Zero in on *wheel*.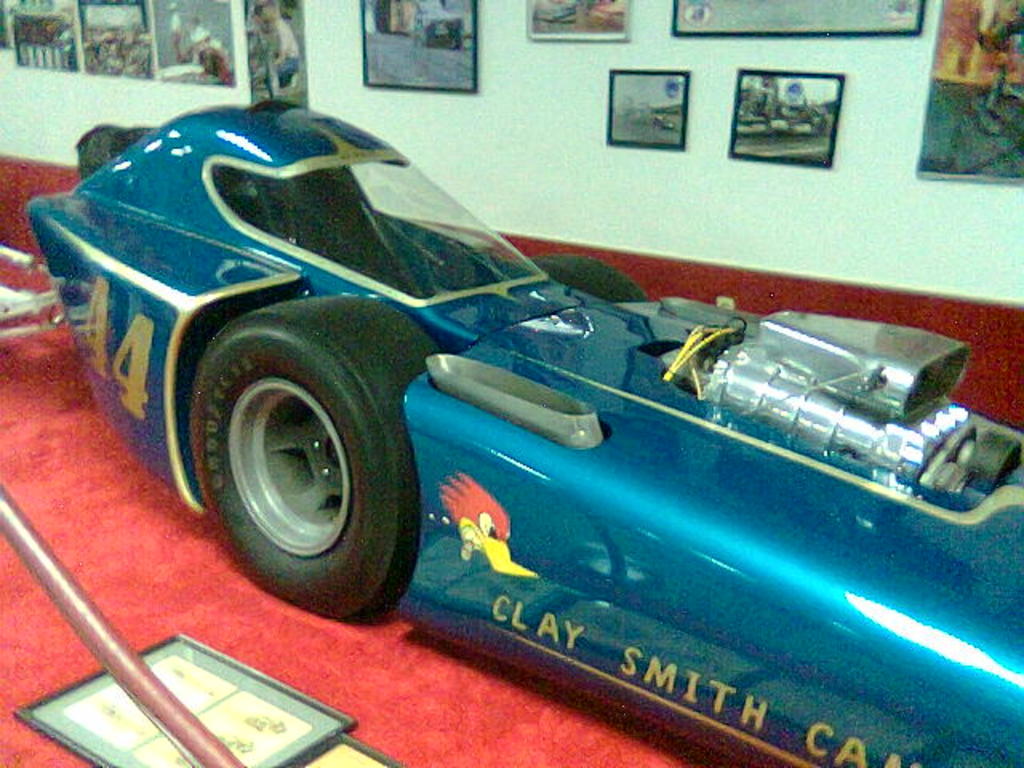
Zeroed in: BBox(197, 328, 400, 605).
